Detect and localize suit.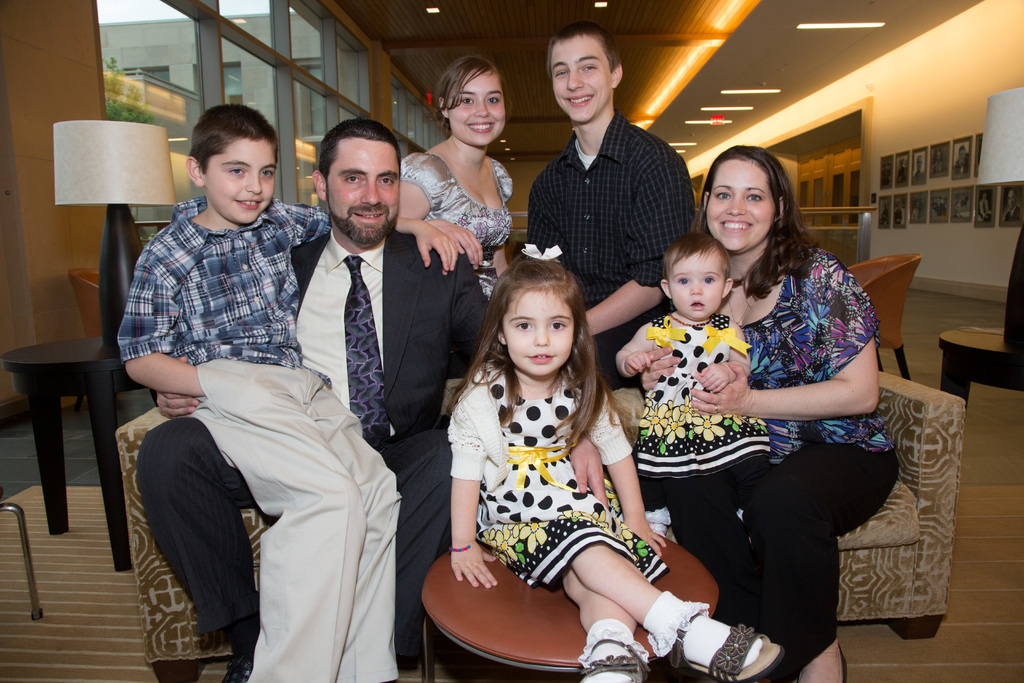
Localized at locate(141, 233, 484, 659).
